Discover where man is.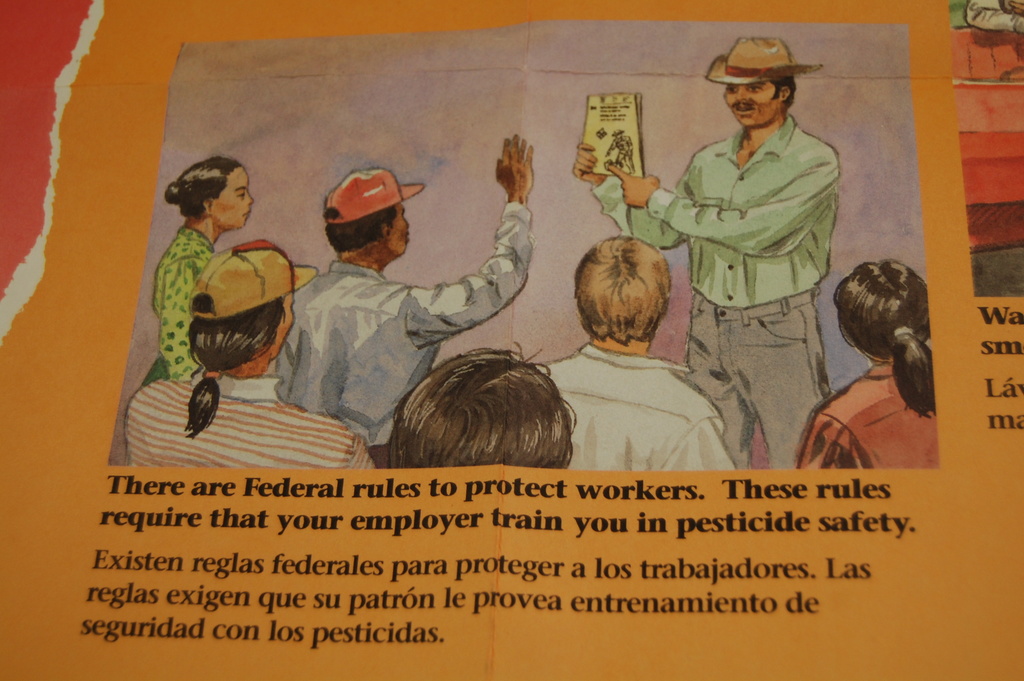
Discovered at locate(269, 138, 539, 447).
